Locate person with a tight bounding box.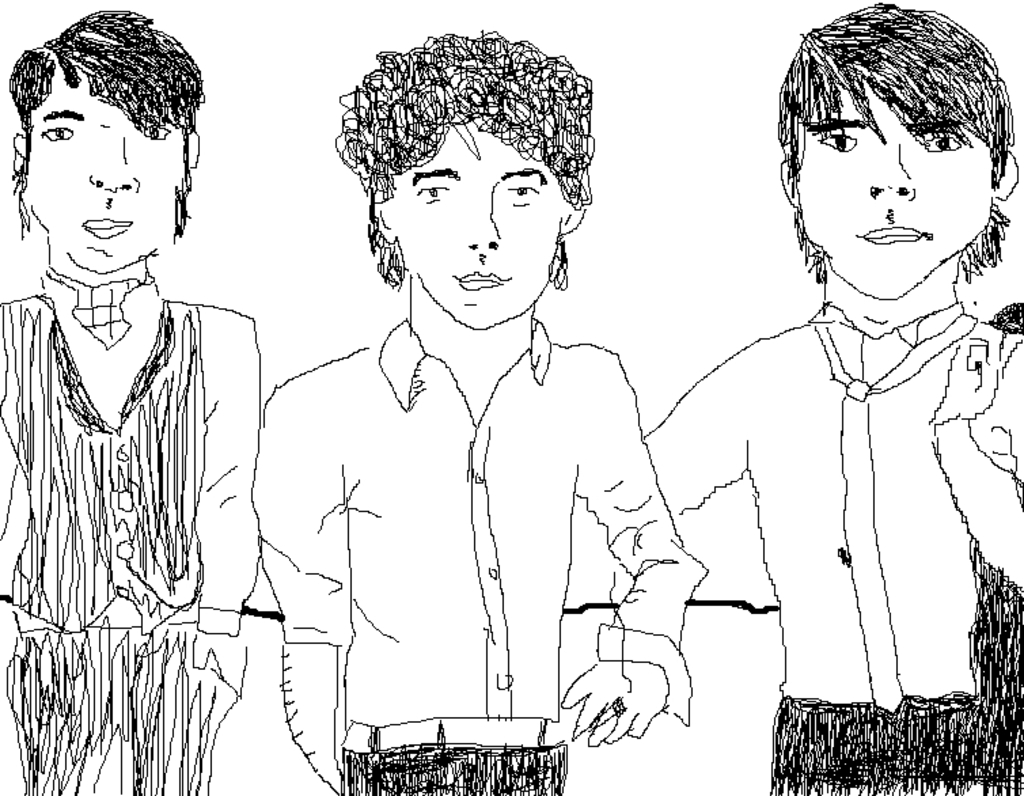
[251,29,713,795].
